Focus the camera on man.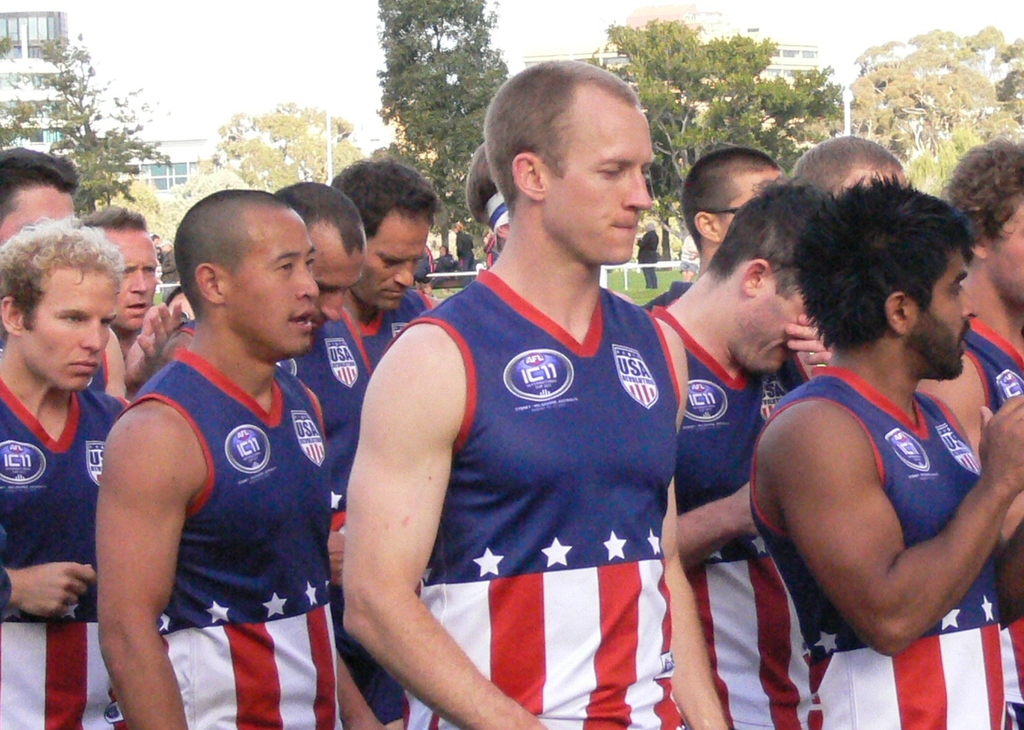
Focus region: box(784, 135, 911, 200).
